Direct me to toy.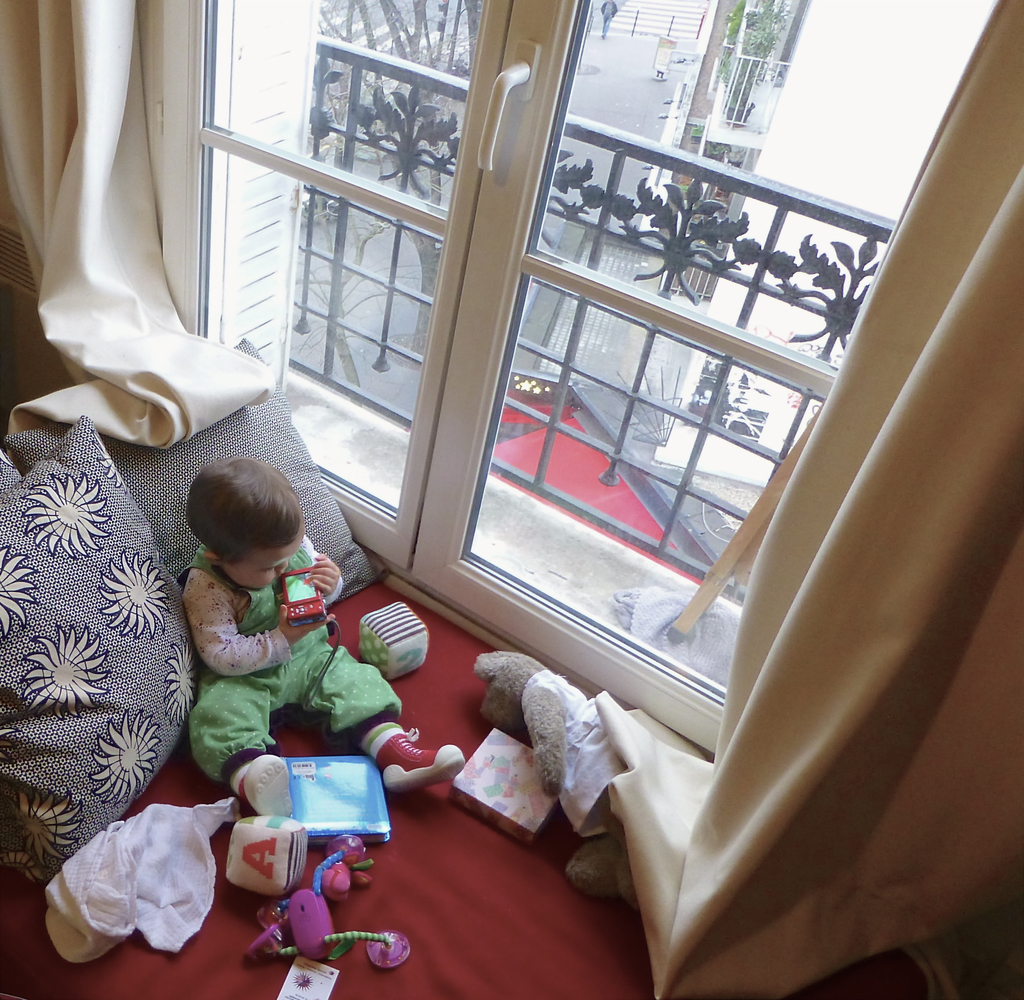
Direction: (x1=474, y1=654, x2=637, y2=907).
